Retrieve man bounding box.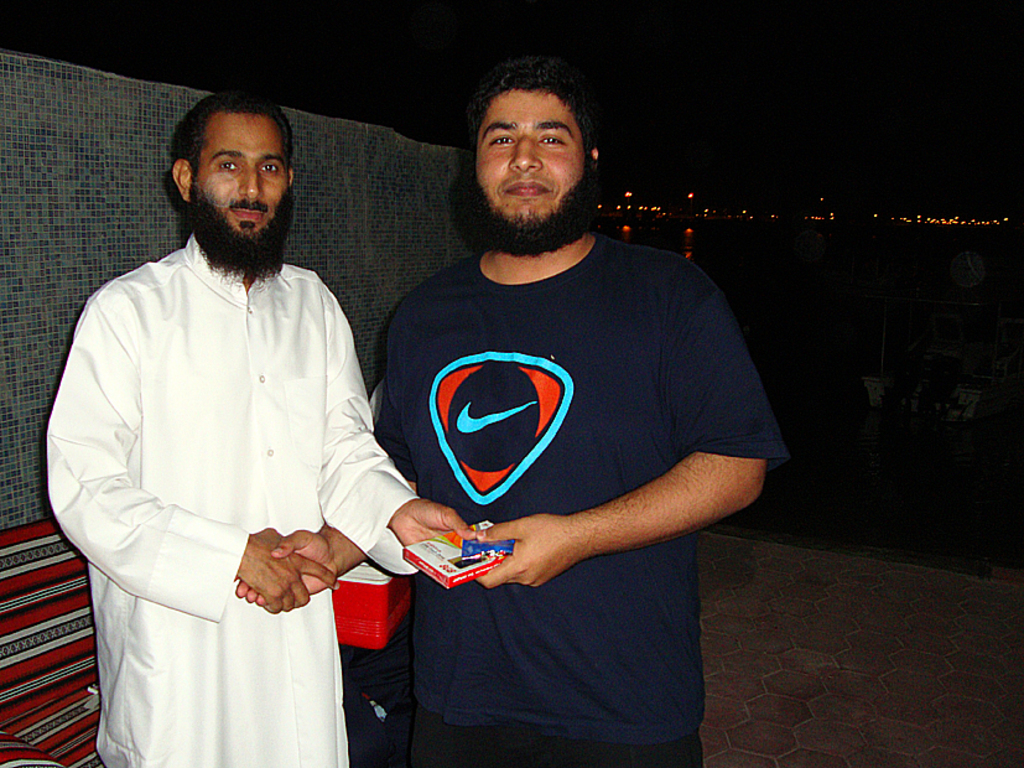
Bounding box: {"x1": 238, "y1": 61, "x2": 789, "y2": 767}.
